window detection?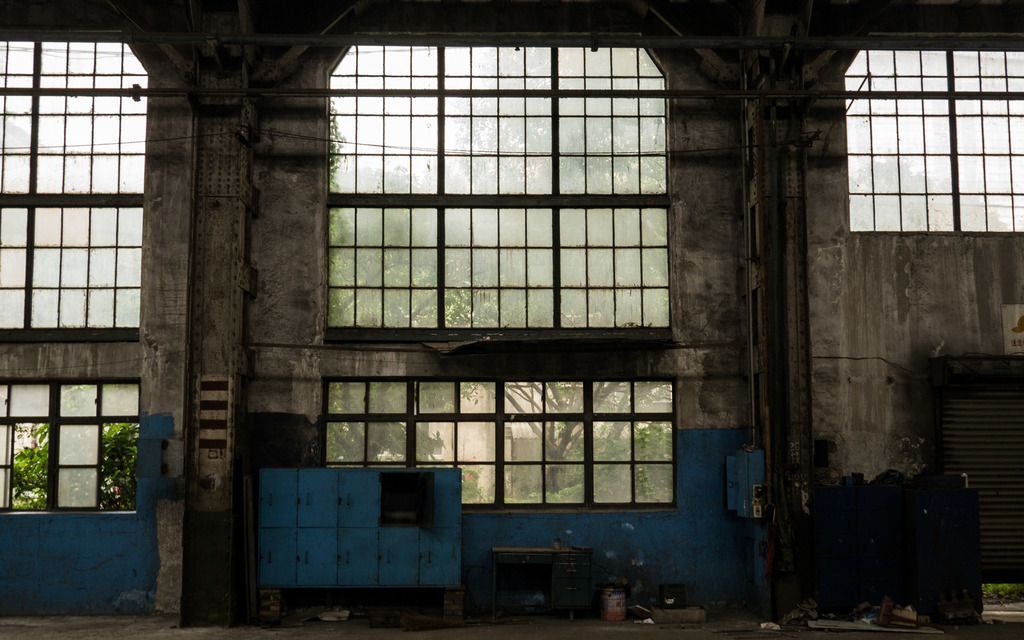
(x1=319, y1=33, x2=670, y2=344)
